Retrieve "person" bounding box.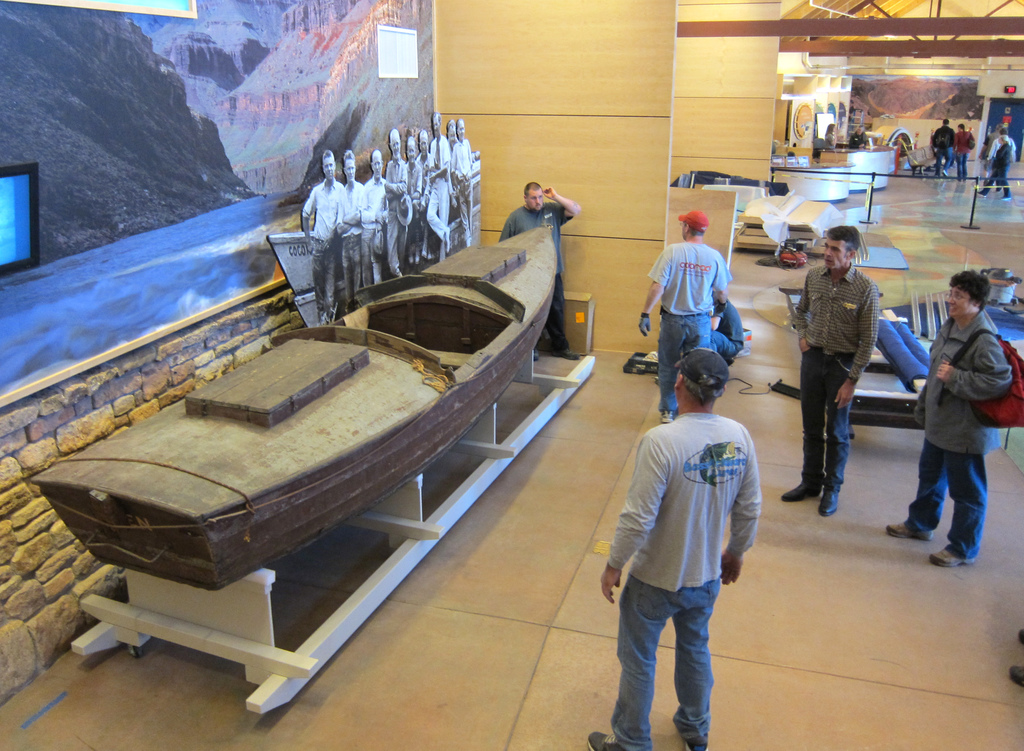
Bounding box: [x1=299, y1=147, x2=349, y2=320].
